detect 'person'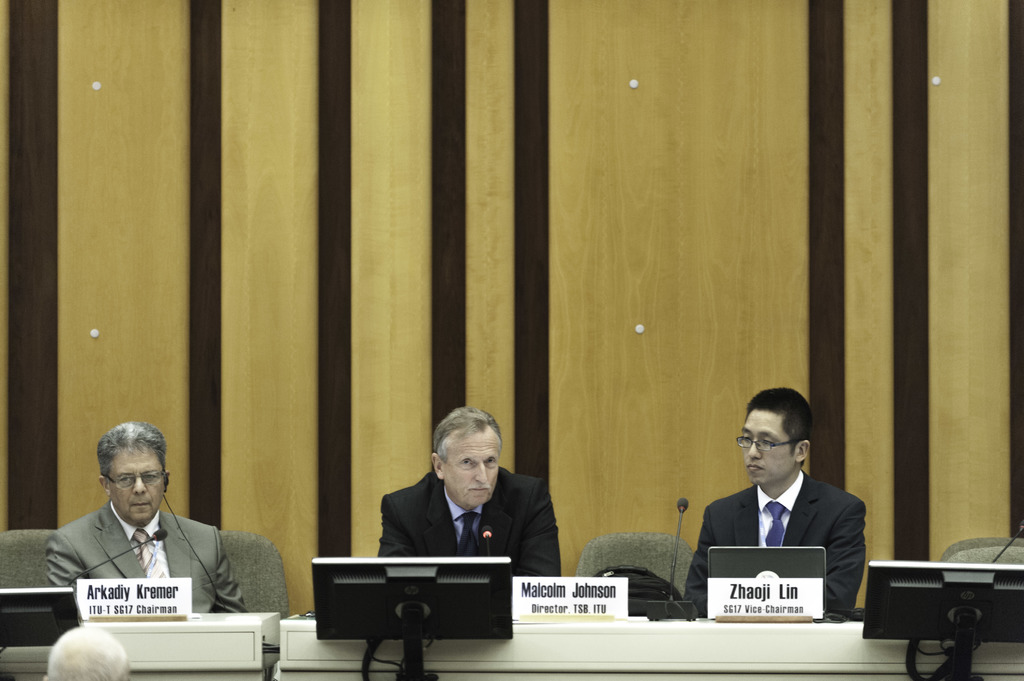
region(376, 405, 564, 577)
